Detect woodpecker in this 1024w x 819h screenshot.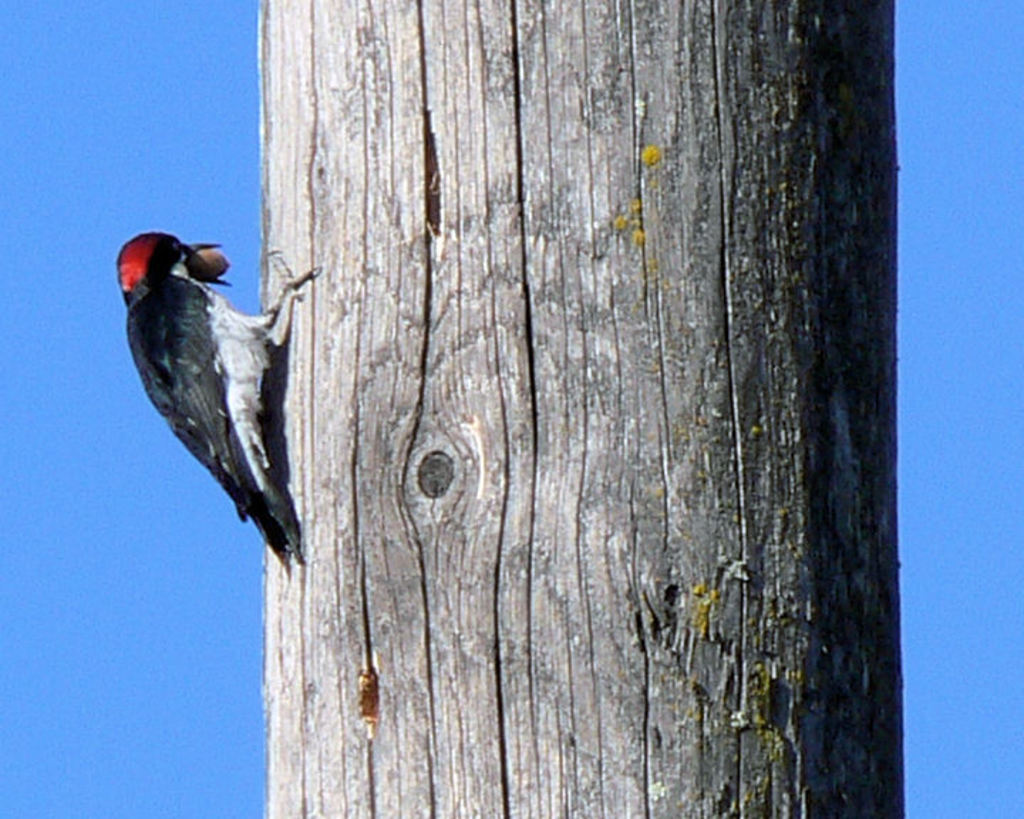
Detection: box(115, 232, 321, 576).
